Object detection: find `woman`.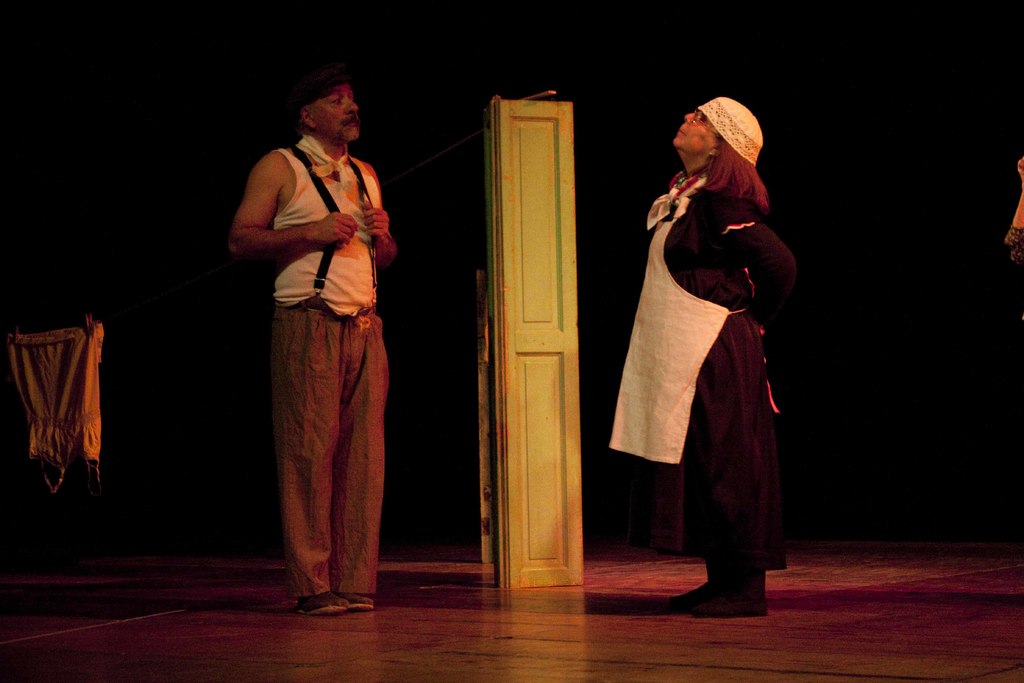
(612, 97, 784, 618).
